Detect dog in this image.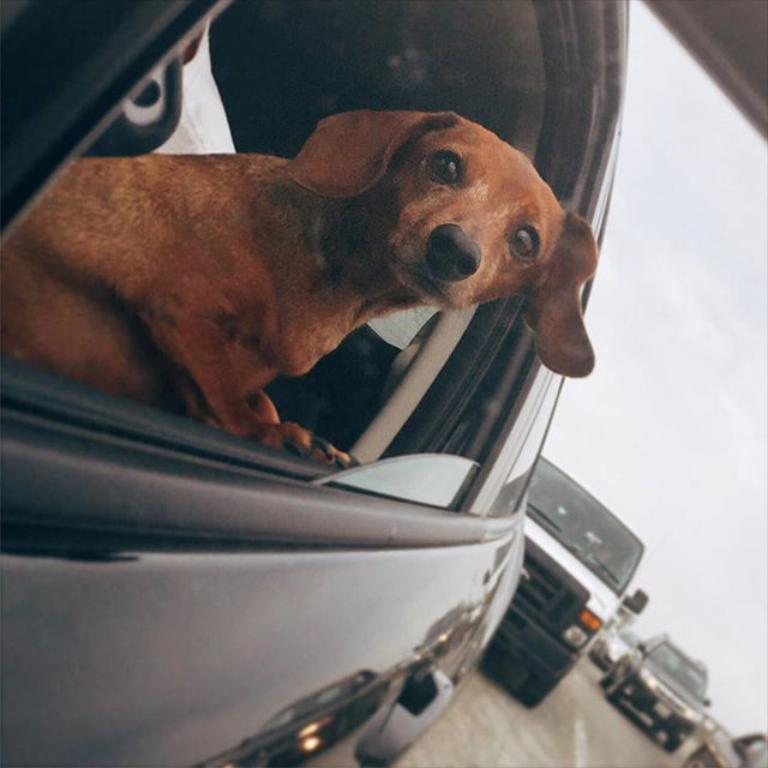
Detection: 0/108/601/469.
